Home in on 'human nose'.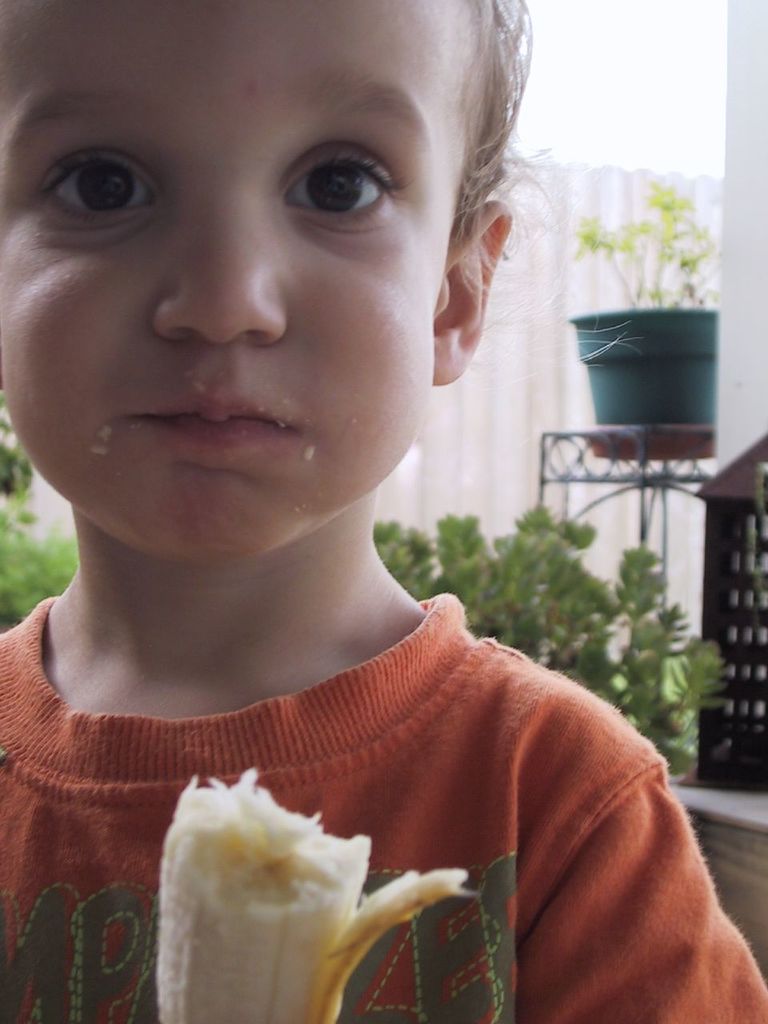
Homed in at crop(150, 202, 287, 345).
